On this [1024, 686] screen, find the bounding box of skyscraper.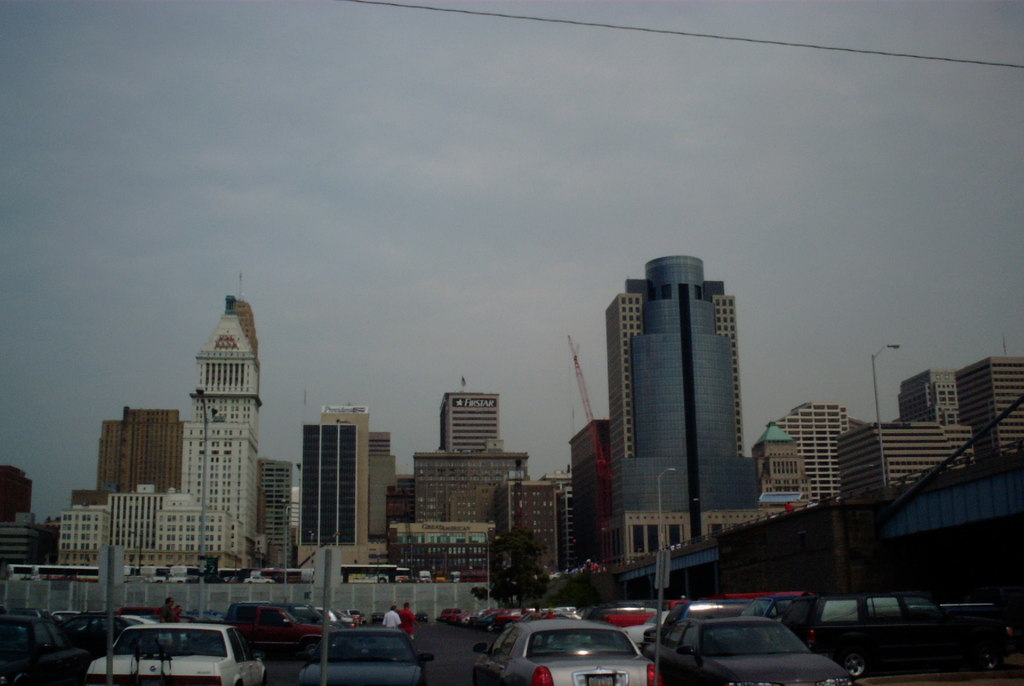
Bounding box: [x1=62, y1=486, x2=241, y2=555].
